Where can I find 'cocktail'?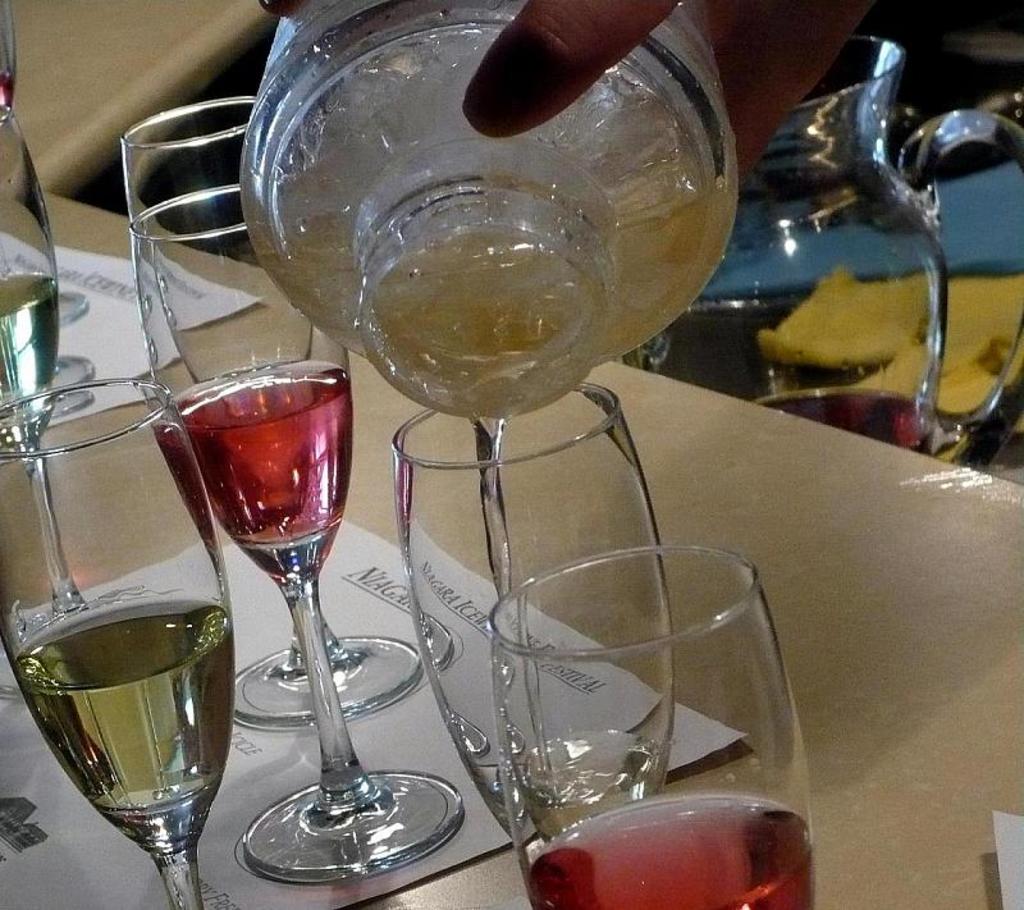
You can find it at {"left": 0, "top": 370, "right": 233, "bottom": 909}.
